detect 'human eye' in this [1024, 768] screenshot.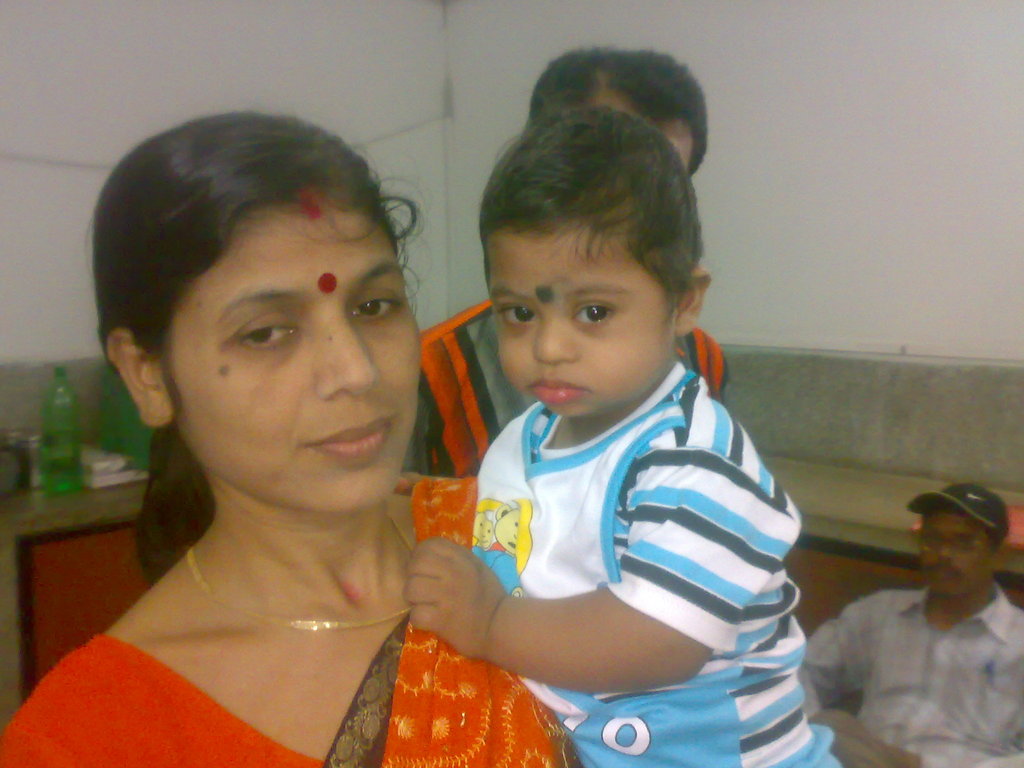
Detection: x1=570, y1=286, x2=628, y2=326.
